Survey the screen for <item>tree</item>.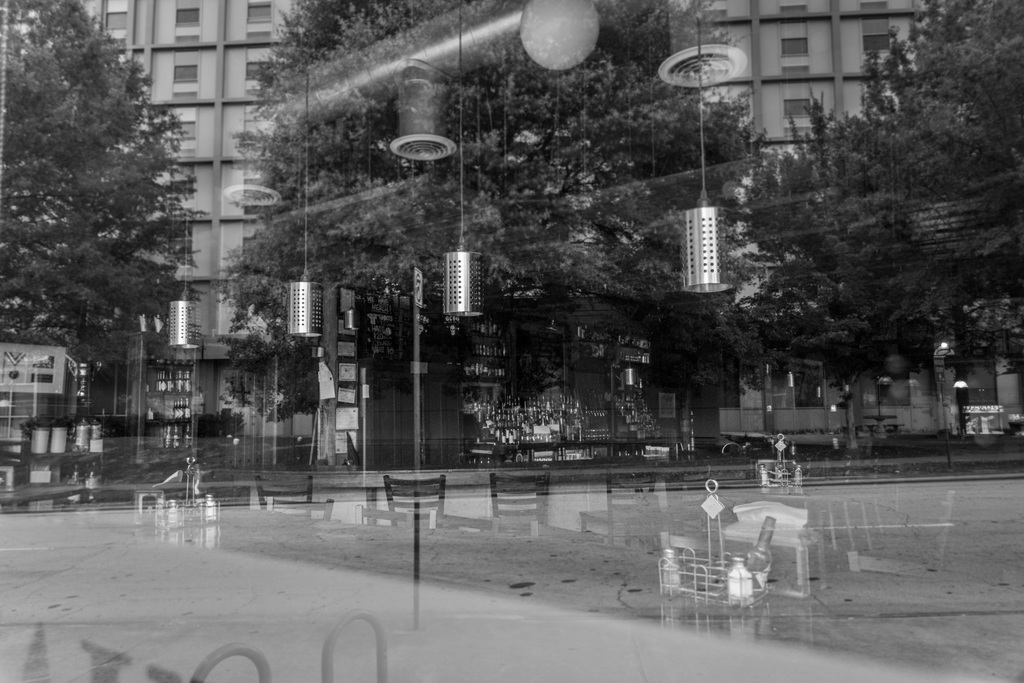
Survey found: (x1=0, y1=0, x2=191, y2=433).
